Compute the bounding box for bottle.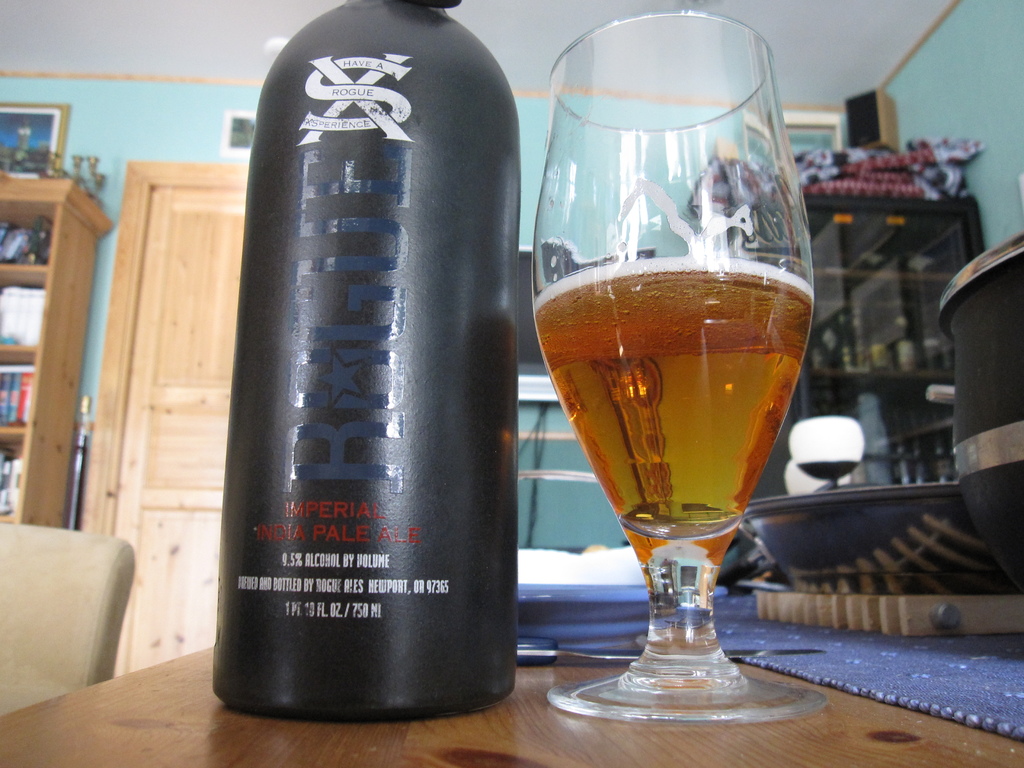
{"left": 207, "top": 0, "right": 520, "bottom": 726}.
